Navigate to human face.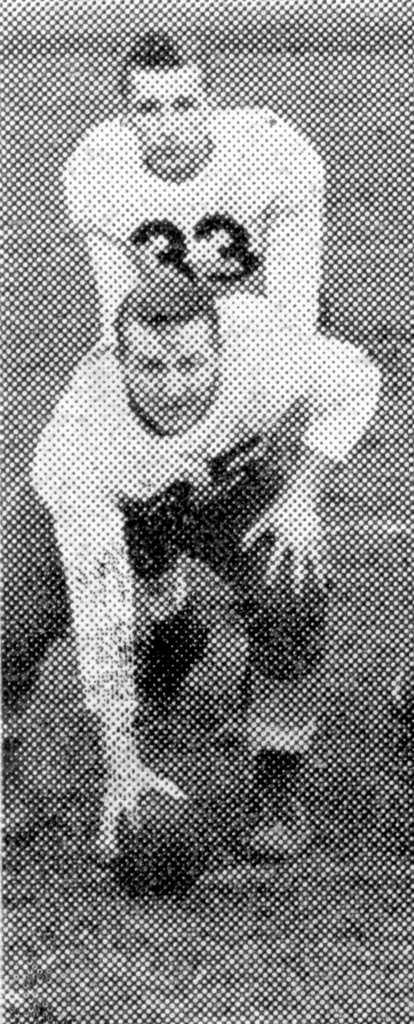
Navigation target: x1=124 y1=61 x2=203 y2=161.
